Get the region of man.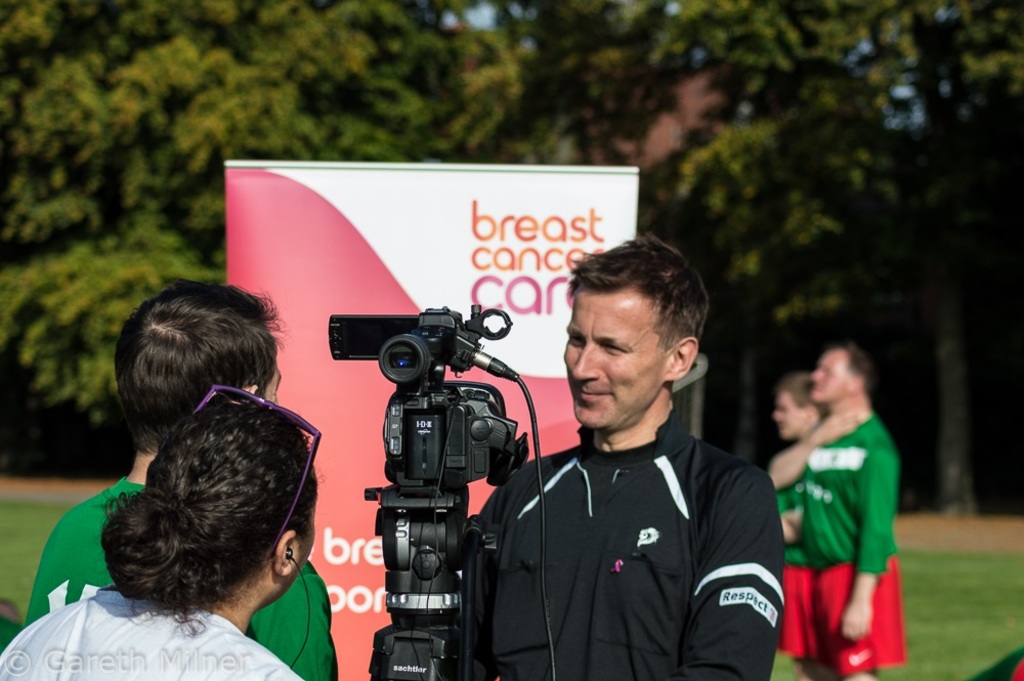
771,375,820,680.
